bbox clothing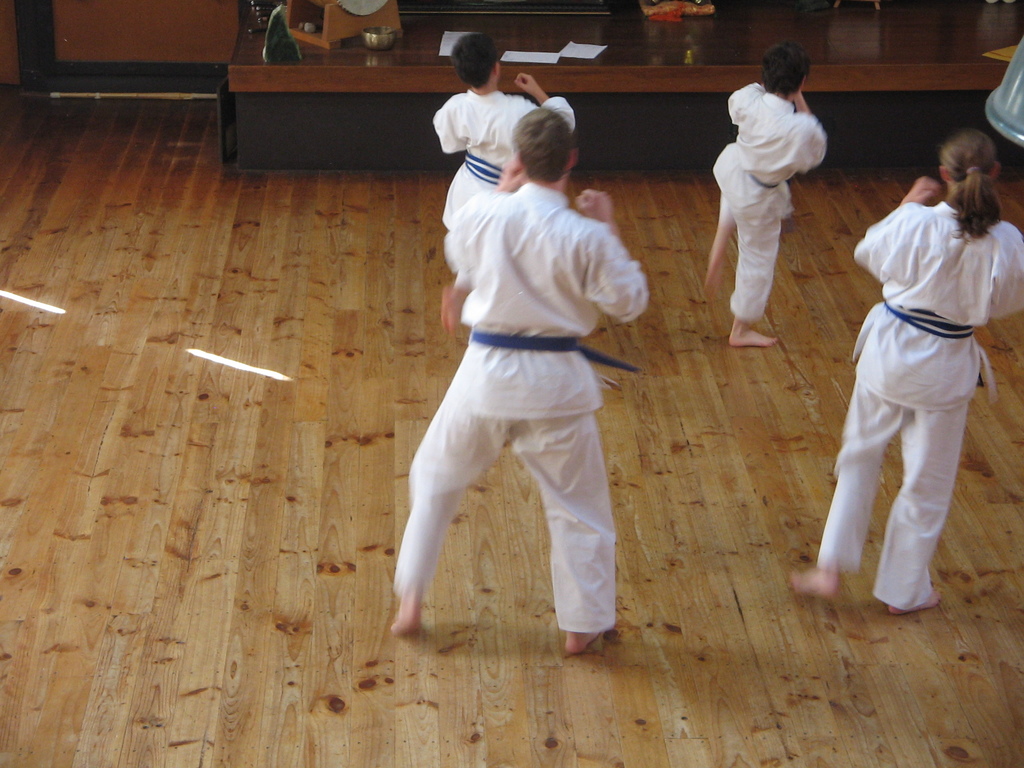
405,182,648,643
